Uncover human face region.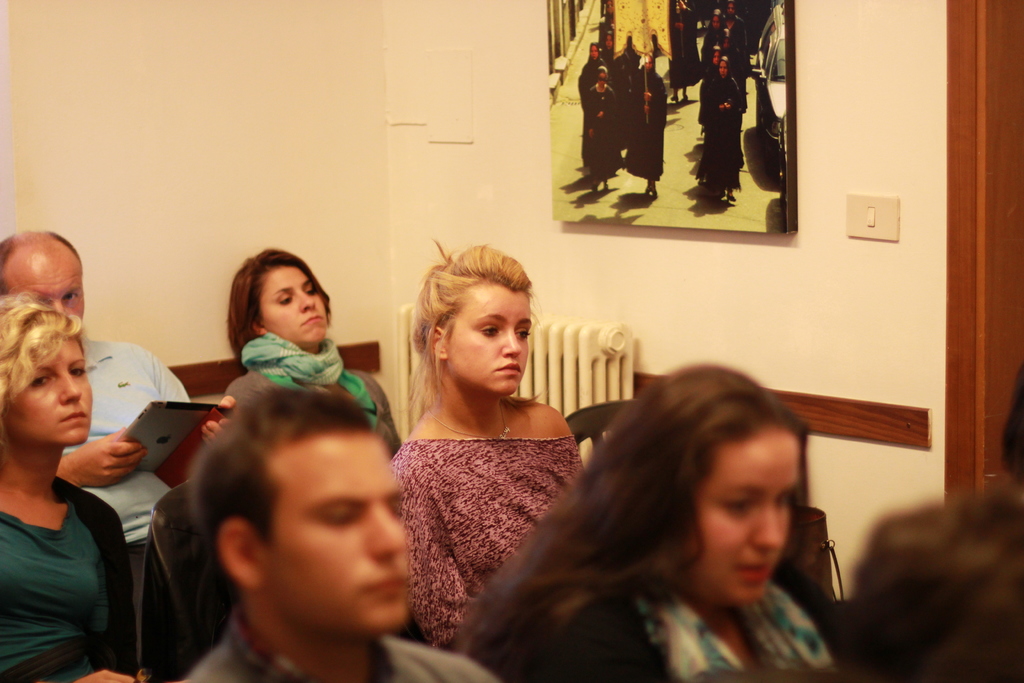
Uncovered: [258,431,409,636].
